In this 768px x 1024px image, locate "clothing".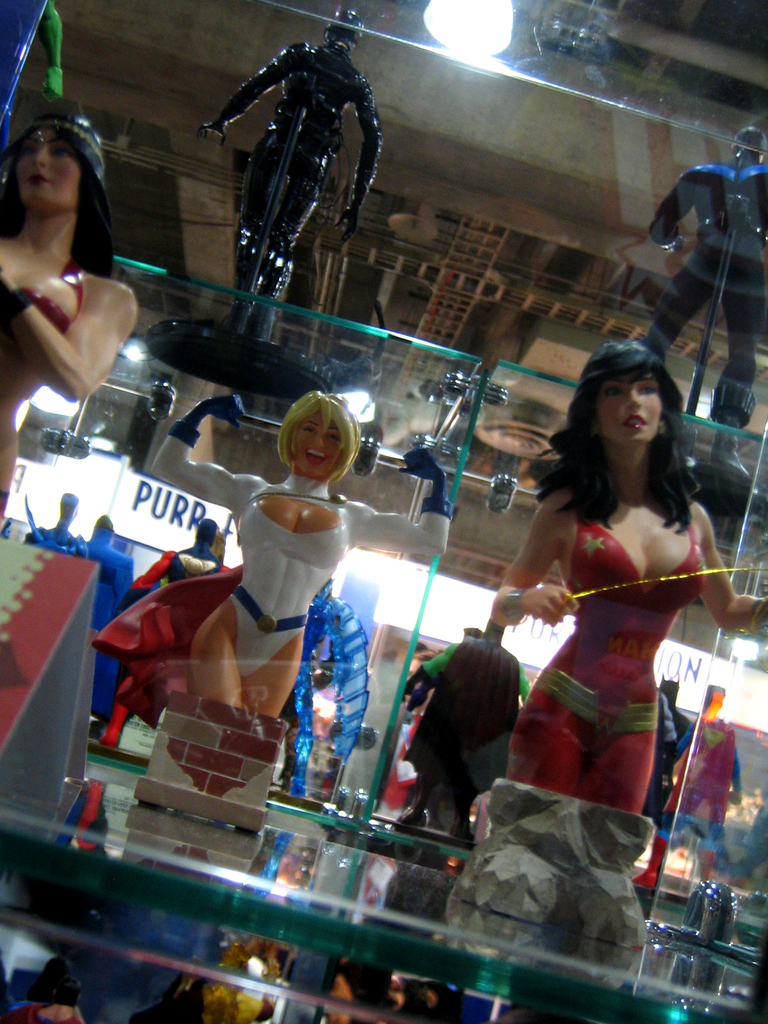
Bounding box: pyautogui.locateOnScreen(639, 716, 749, 884).
